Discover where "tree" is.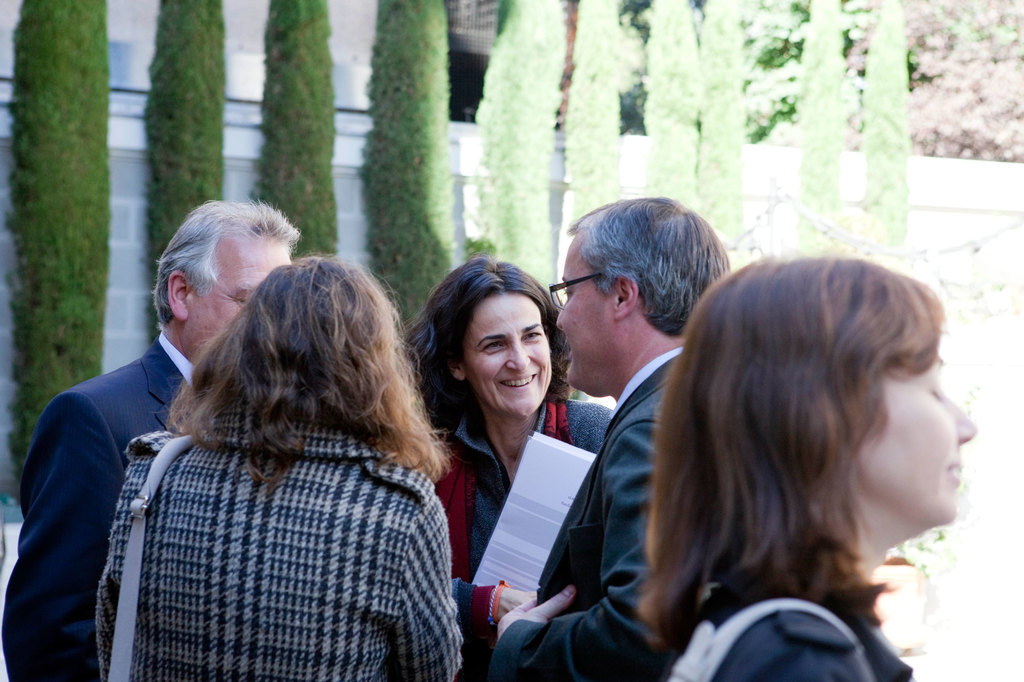
Discovered at bbox=(468, 0, 566, 297).
